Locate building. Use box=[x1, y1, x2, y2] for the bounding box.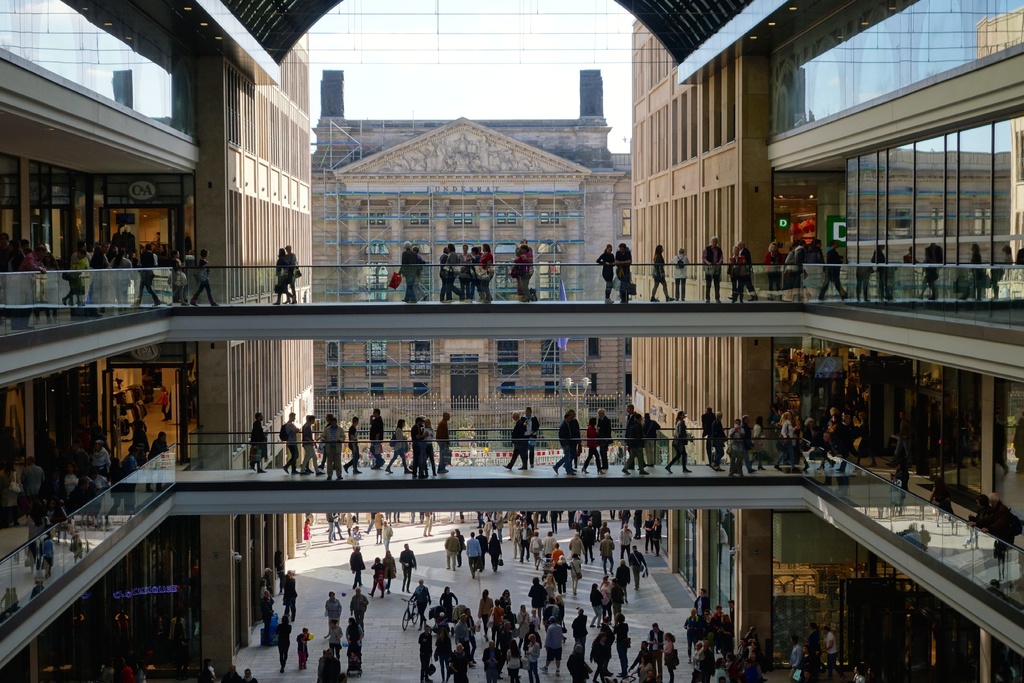
box=[113, 69, 1008, 447].
